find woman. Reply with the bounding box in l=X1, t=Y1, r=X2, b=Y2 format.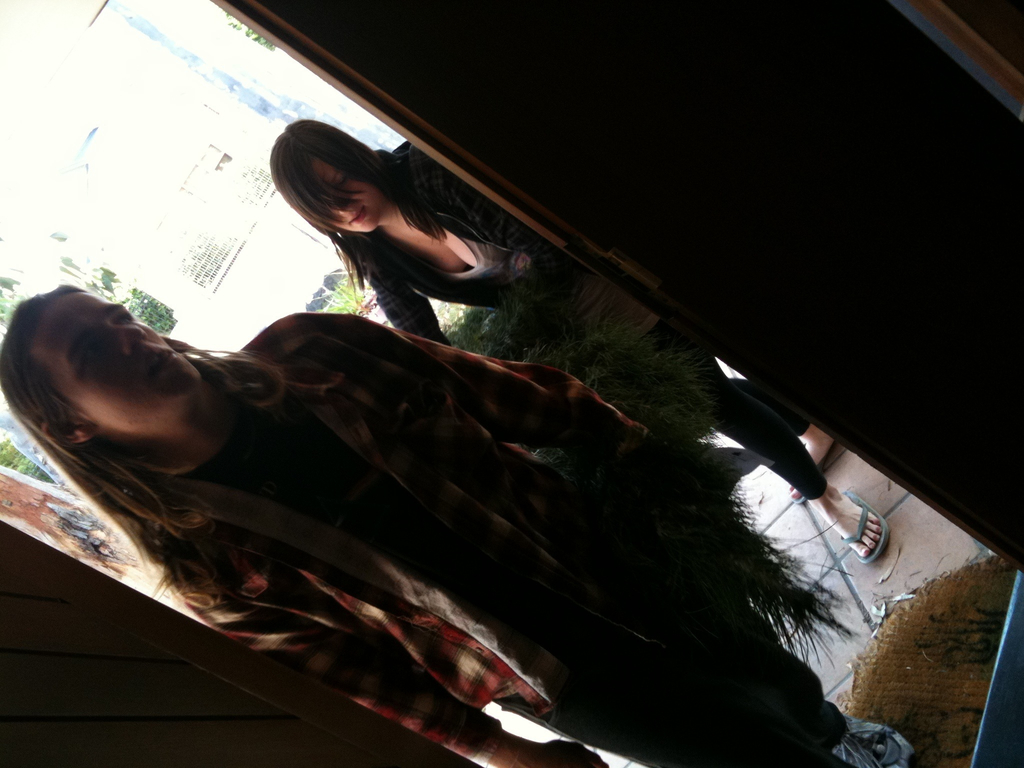
l=0, t=278, r=927, b=767.
